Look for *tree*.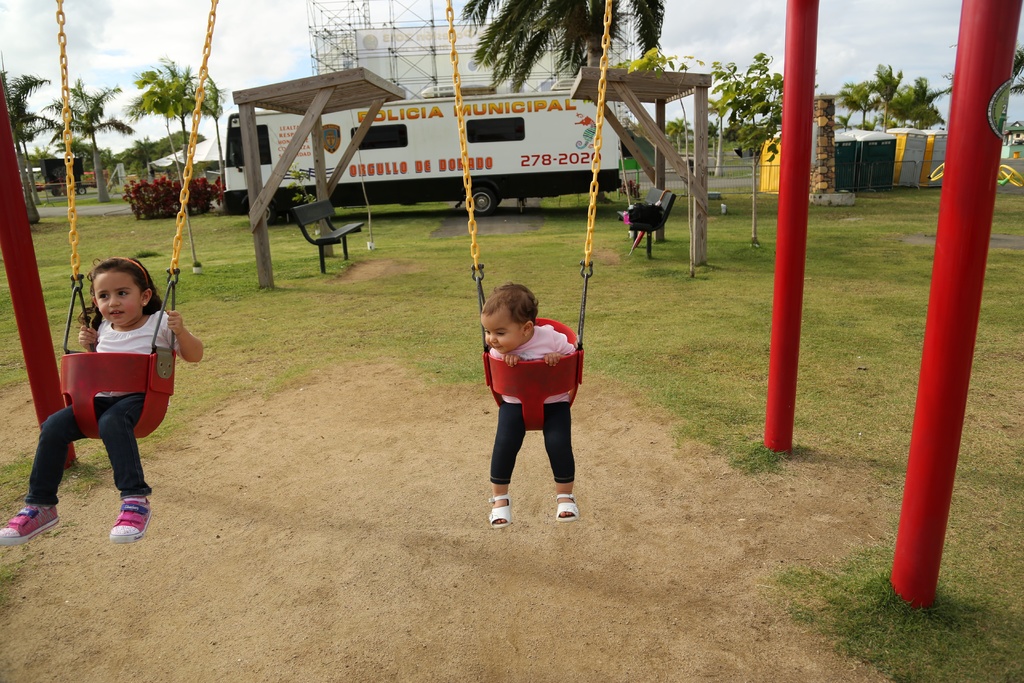
Found: region(42, 78, 131, 198).
